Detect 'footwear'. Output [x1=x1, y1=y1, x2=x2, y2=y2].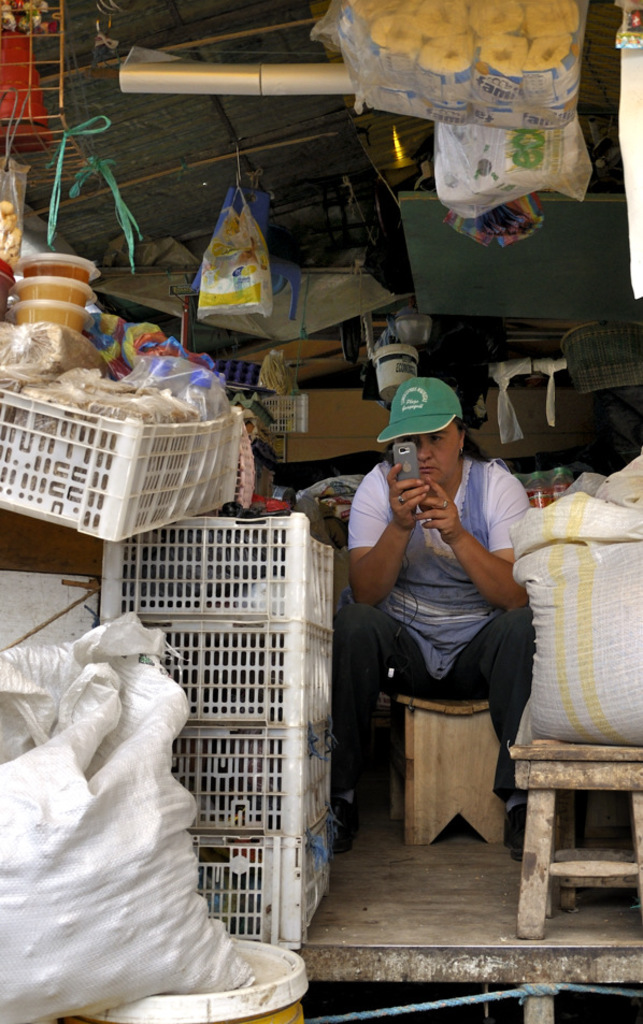
[x1=496, y1=801, x2=555, y2=883].
